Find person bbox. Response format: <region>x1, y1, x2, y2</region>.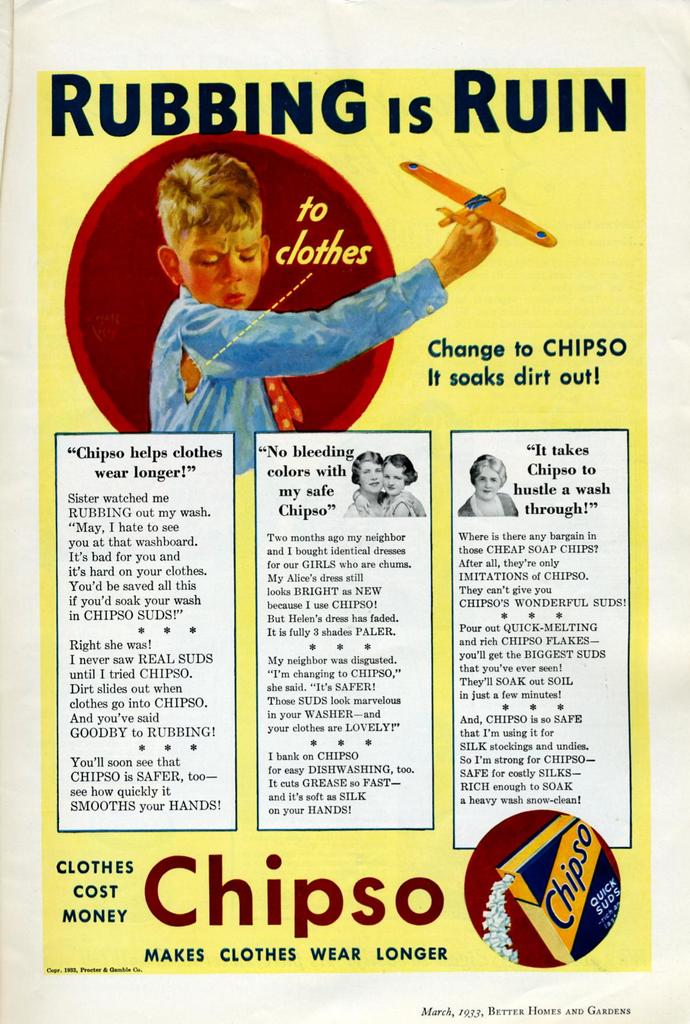
<region>462, 454, 518, 519</region>.
